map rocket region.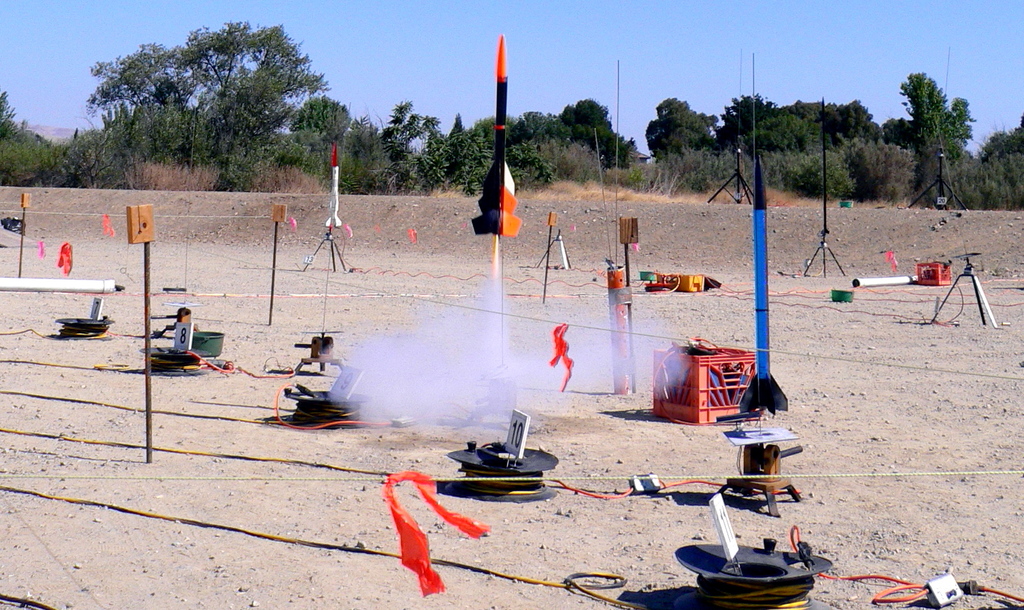
Mapped to crop(737, 158, 790, 410).
